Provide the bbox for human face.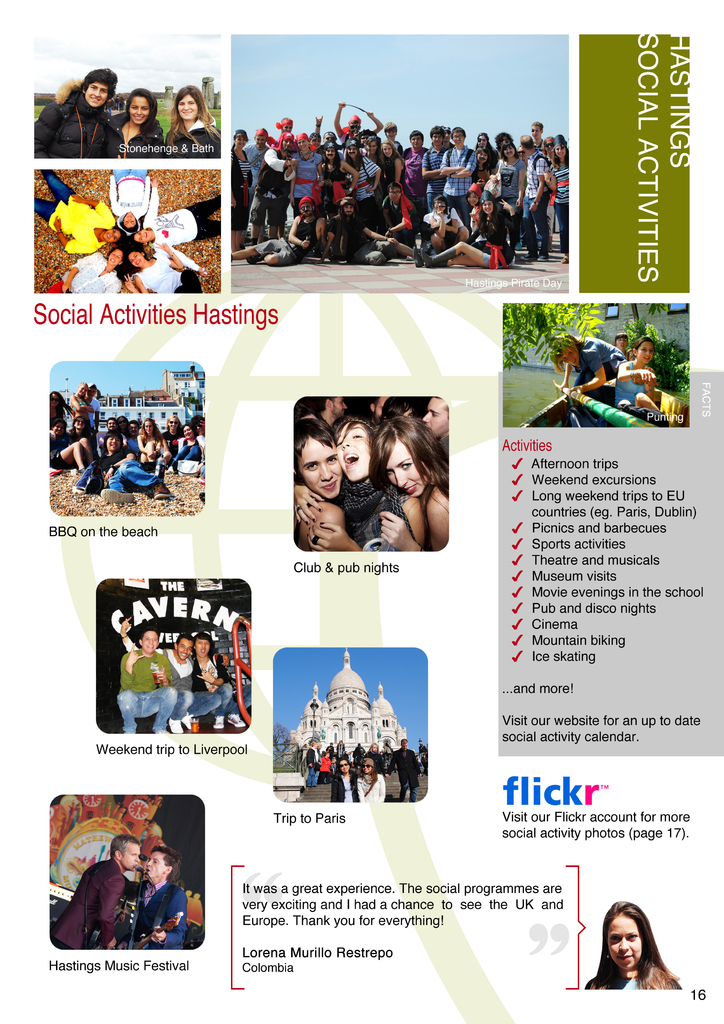
(x1=102, y1=229, x2=118, y2=243).
